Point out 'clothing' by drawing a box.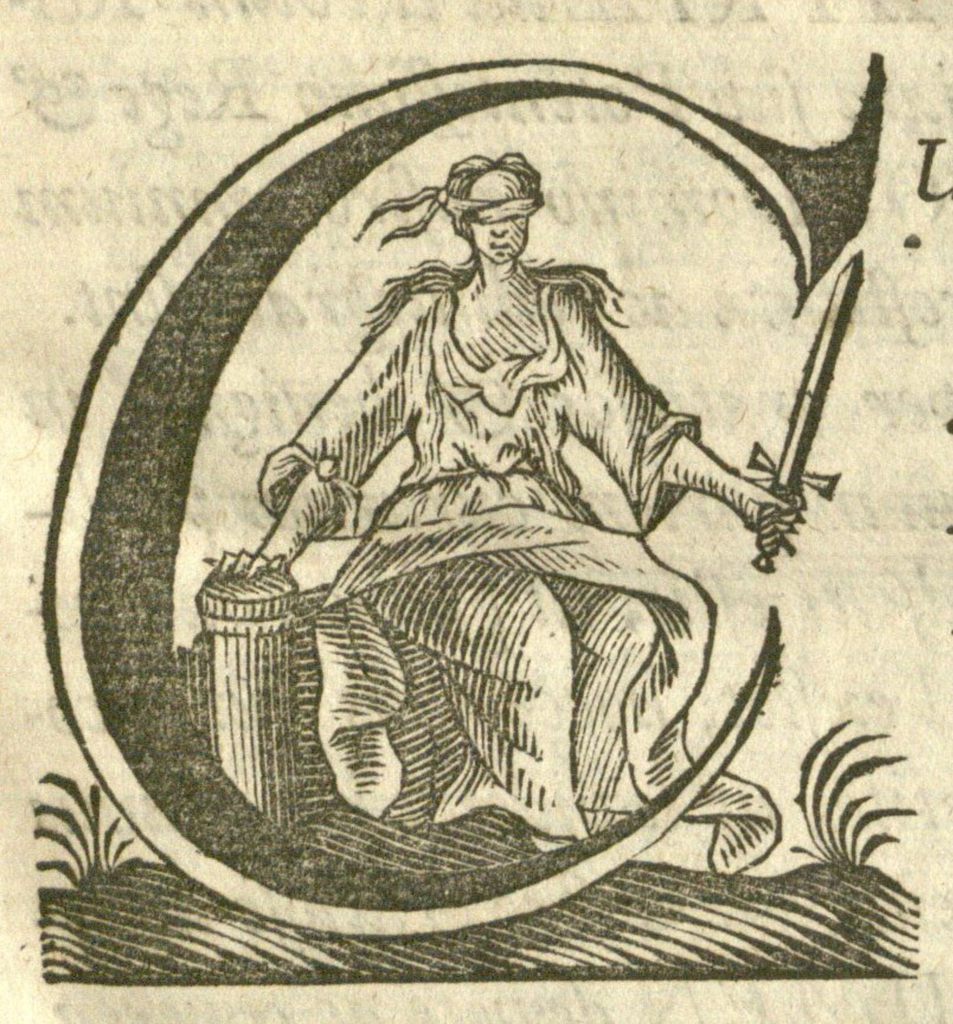
box(255, 180, 767, 687).
